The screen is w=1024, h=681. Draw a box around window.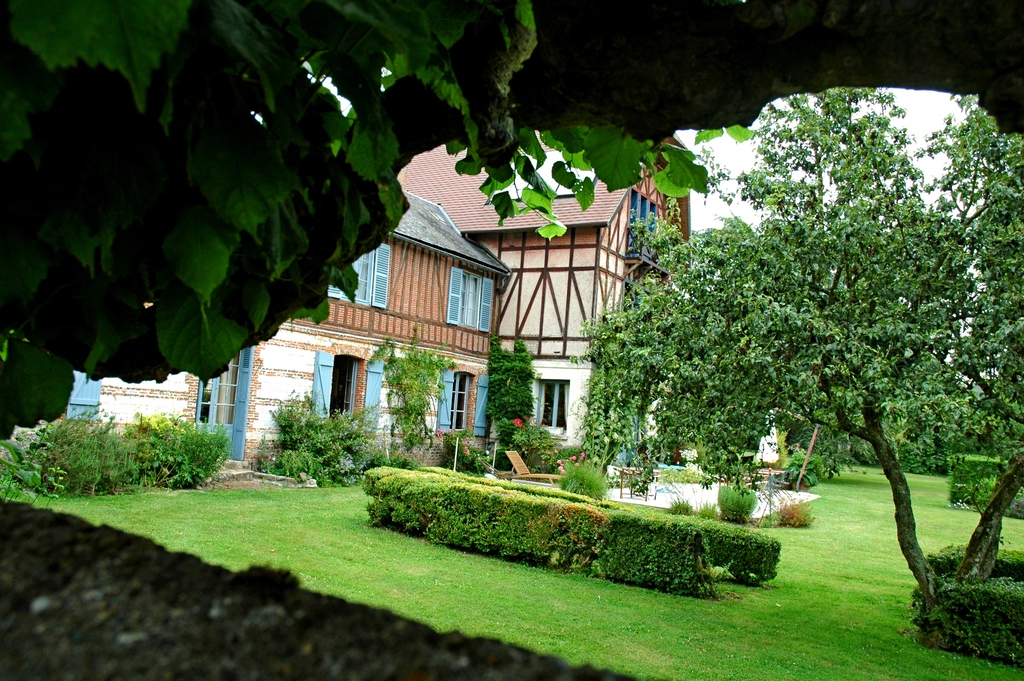
{"left": 341, "top": 256, "right": 371, "bottom": 306}.
